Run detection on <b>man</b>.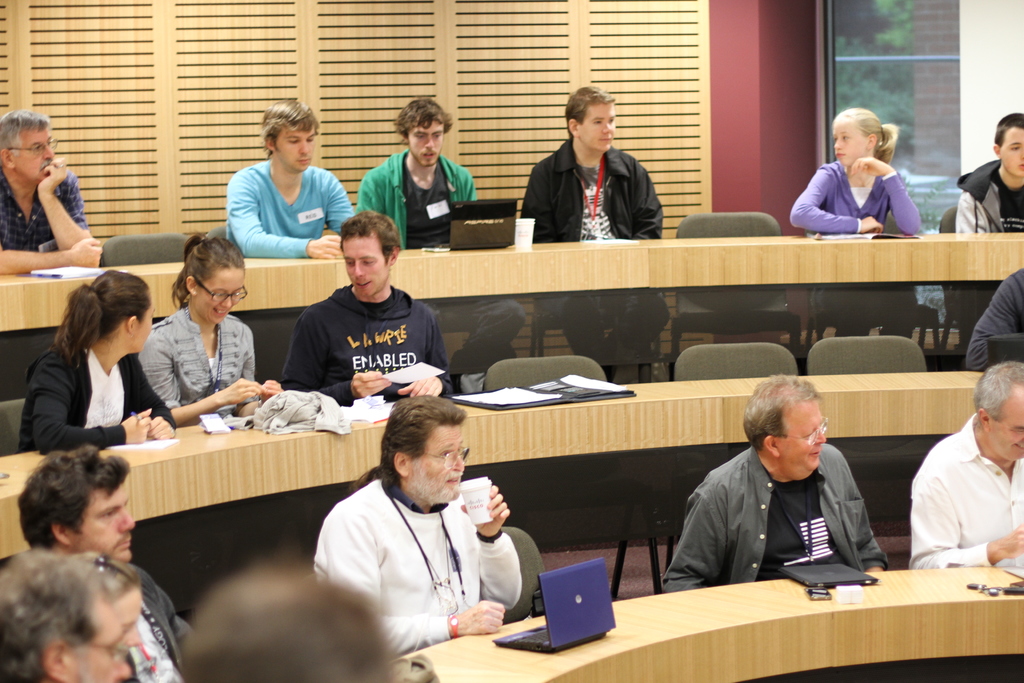
Result: left=218, top=97, right=355, bottom=257.
